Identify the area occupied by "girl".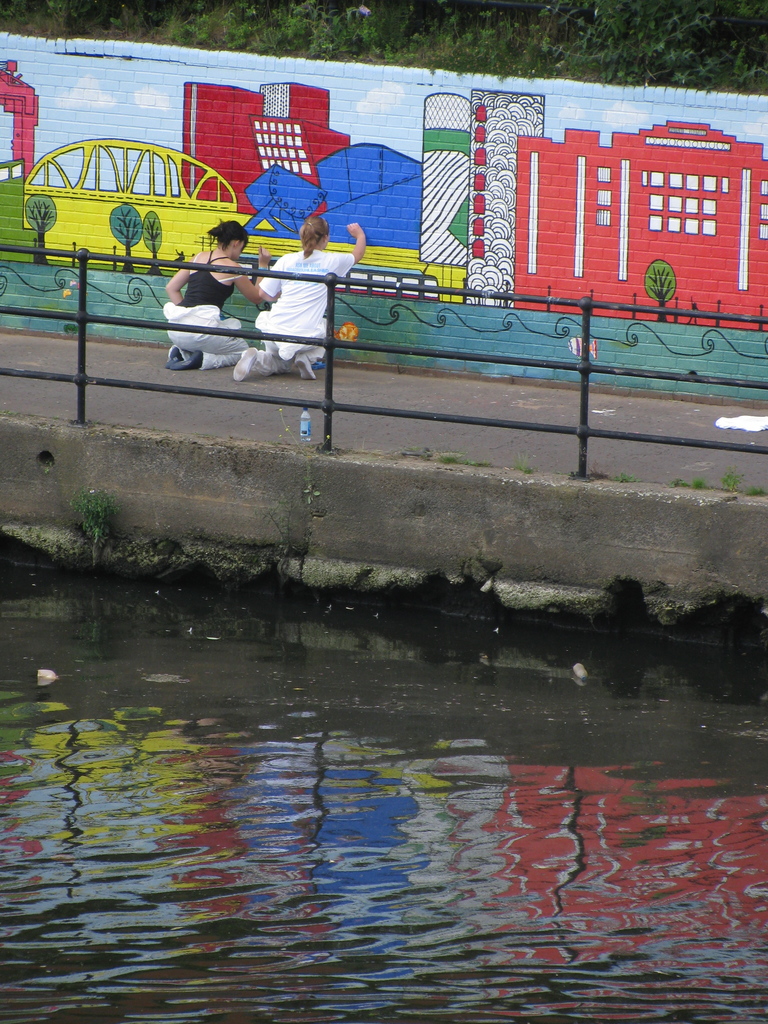
Area: Rect(162, 221, 267, 365).
